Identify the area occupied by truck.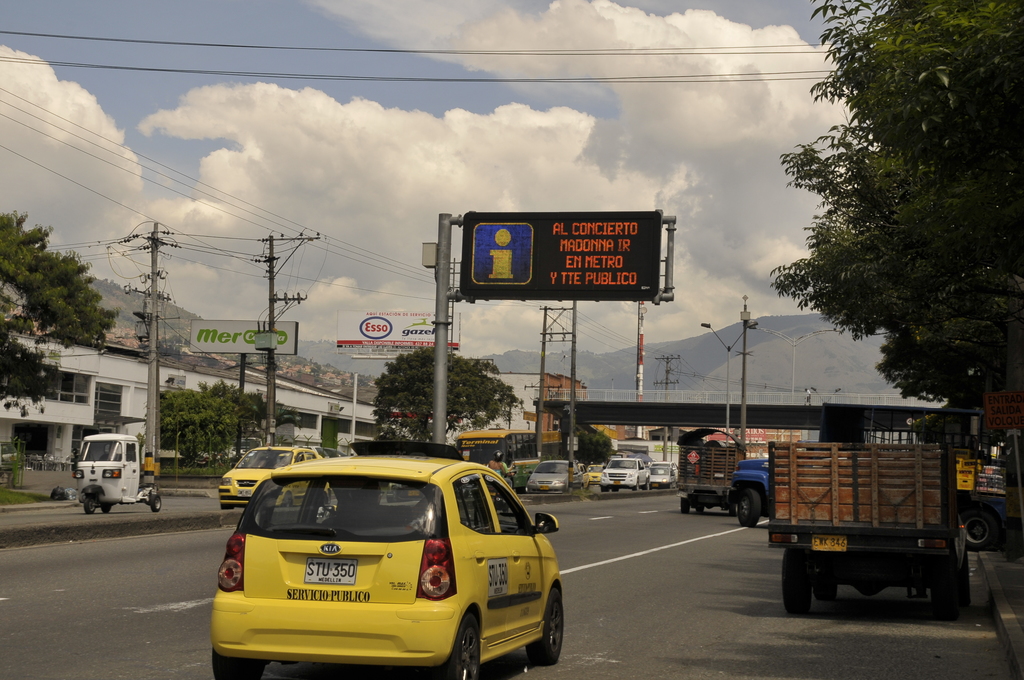
Area: (738,415,963,617).
